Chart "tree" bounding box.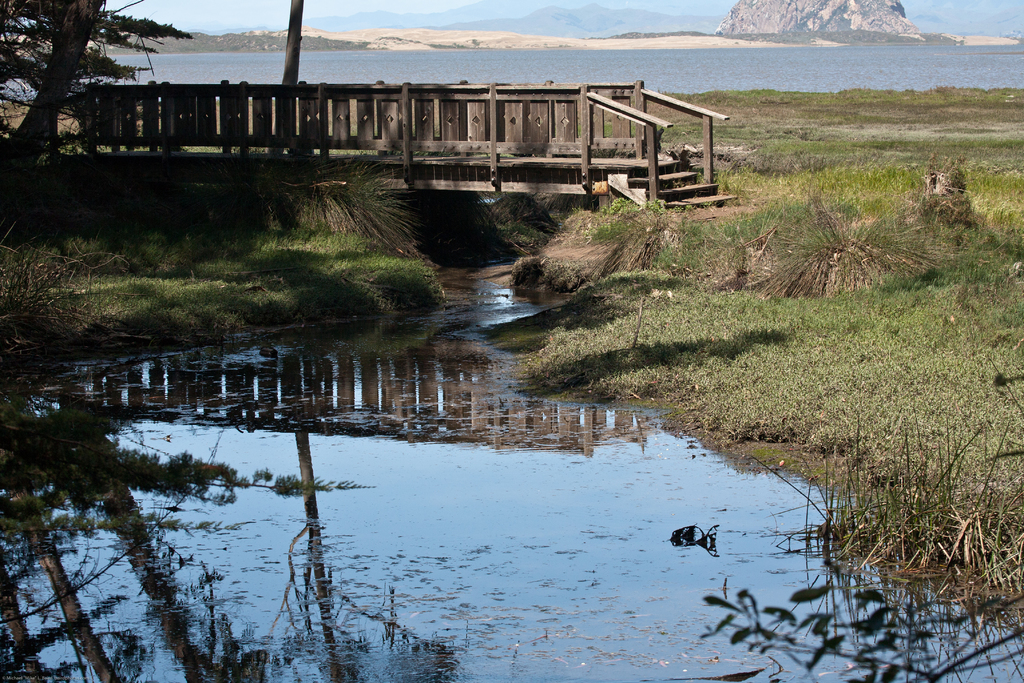
Charted: Rect(8, 0, 145, 144).
